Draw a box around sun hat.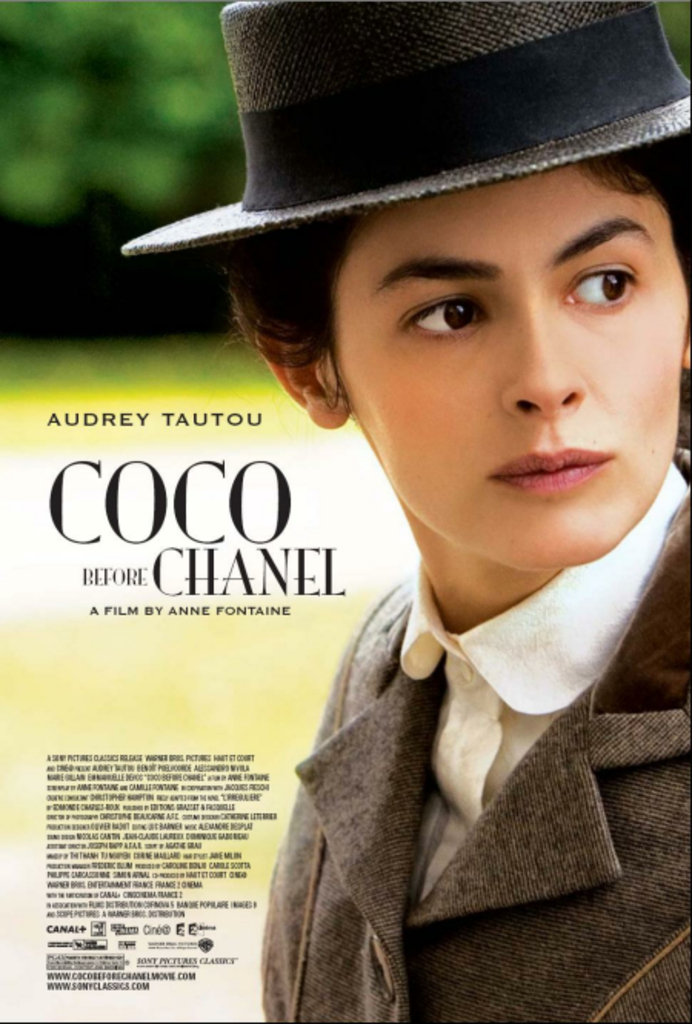
<region>118, 0, 690, 255</region>.
